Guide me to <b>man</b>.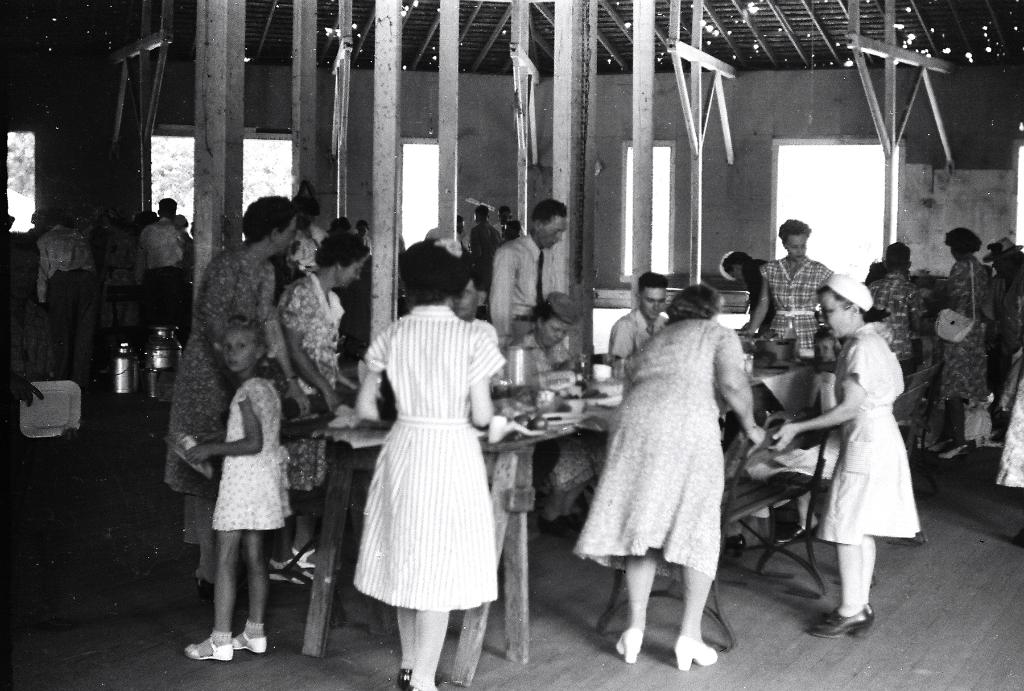
Guidance: box=[490, 202, 601, 376].
